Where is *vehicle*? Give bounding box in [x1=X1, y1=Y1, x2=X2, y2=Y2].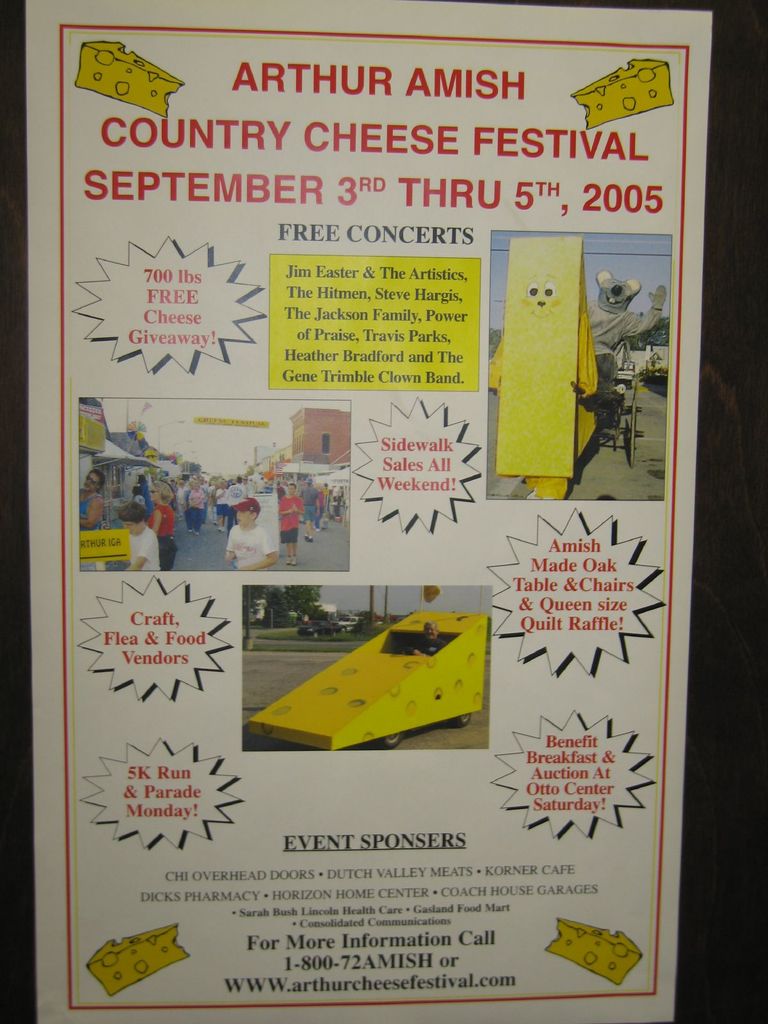
[x1=499, y1=239, x2=644, y2=492].
